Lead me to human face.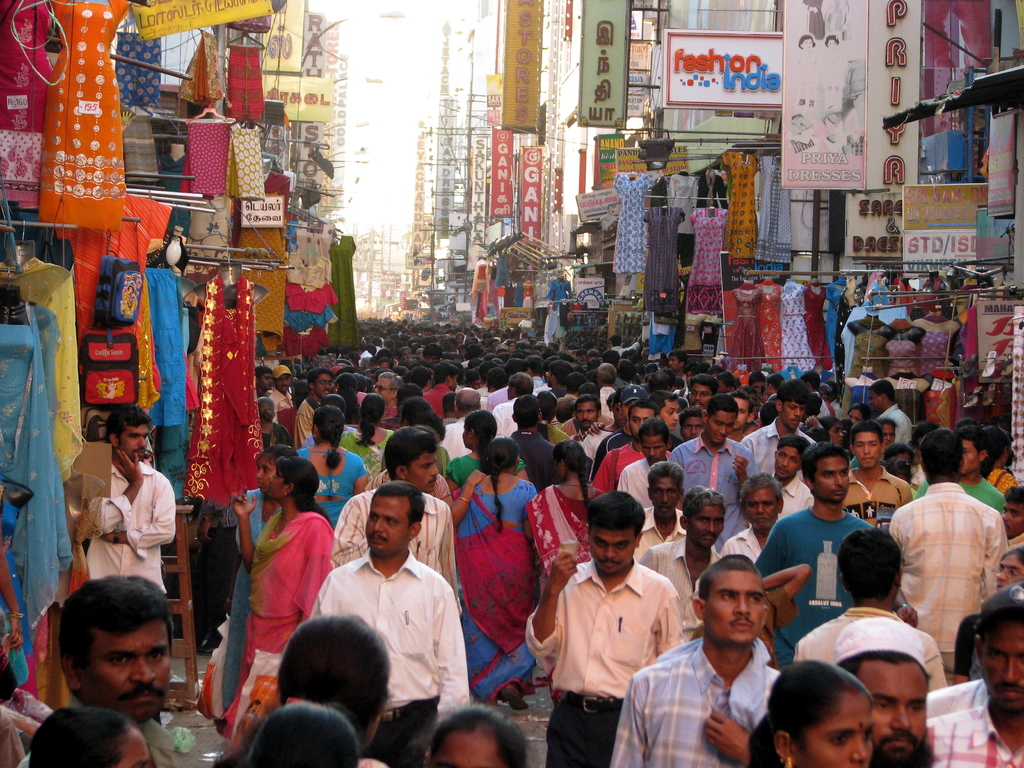
Lead to box=[122, 422, 149, 463].
